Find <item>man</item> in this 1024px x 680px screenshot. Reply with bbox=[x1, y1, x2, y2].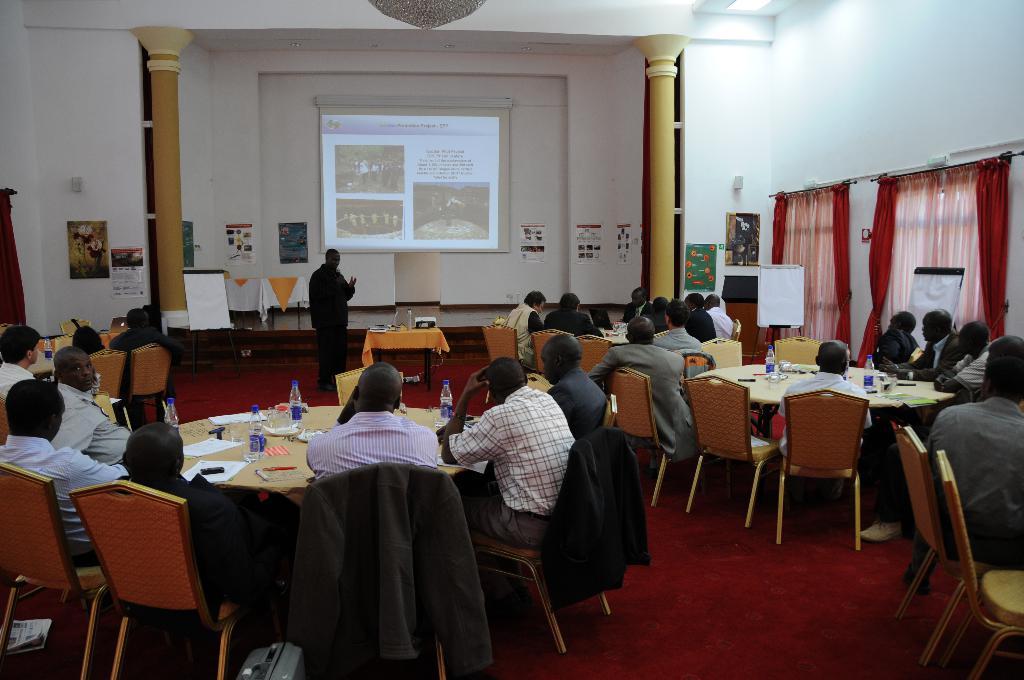
bbox=[886, 311, 916, 355].
